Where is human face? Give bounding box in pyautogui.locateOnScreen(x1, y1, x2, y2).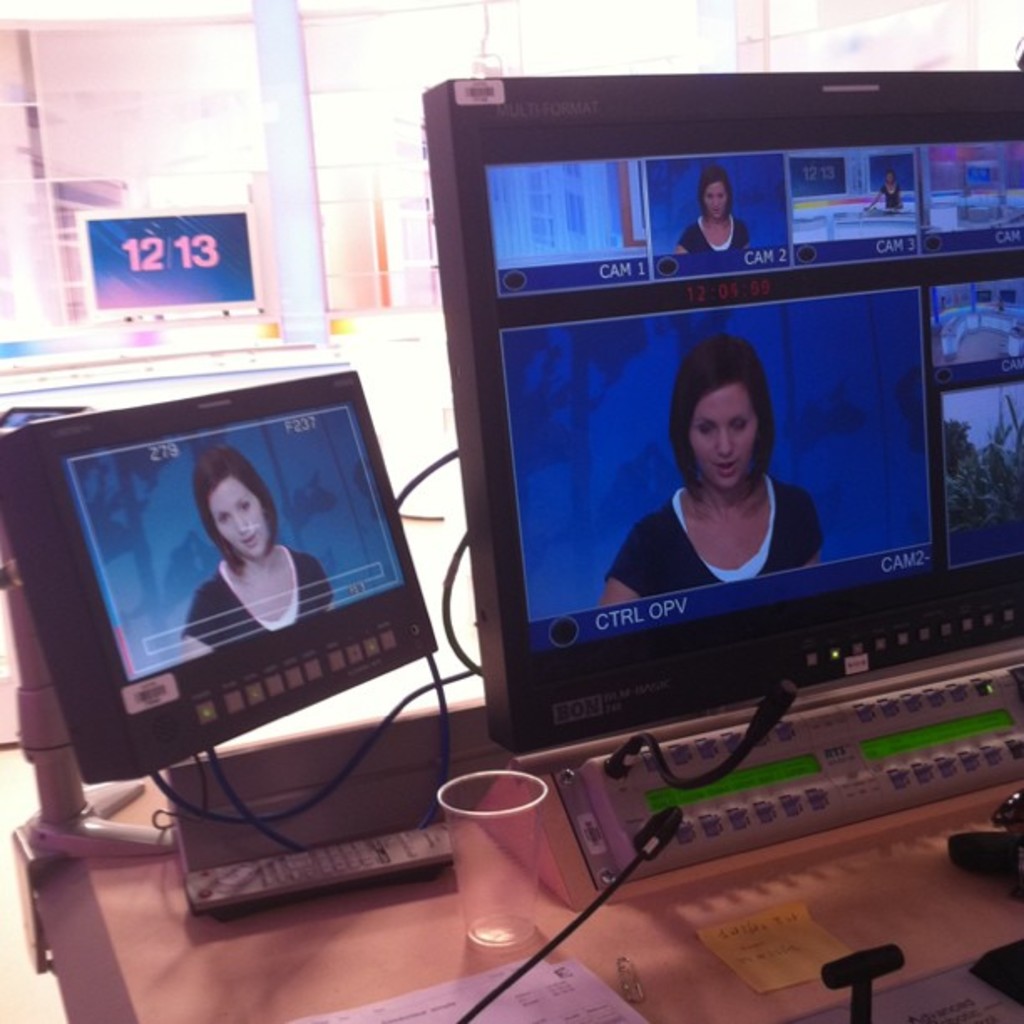
pyautogui.locateOnScreen(204, 475, 271, 559).
